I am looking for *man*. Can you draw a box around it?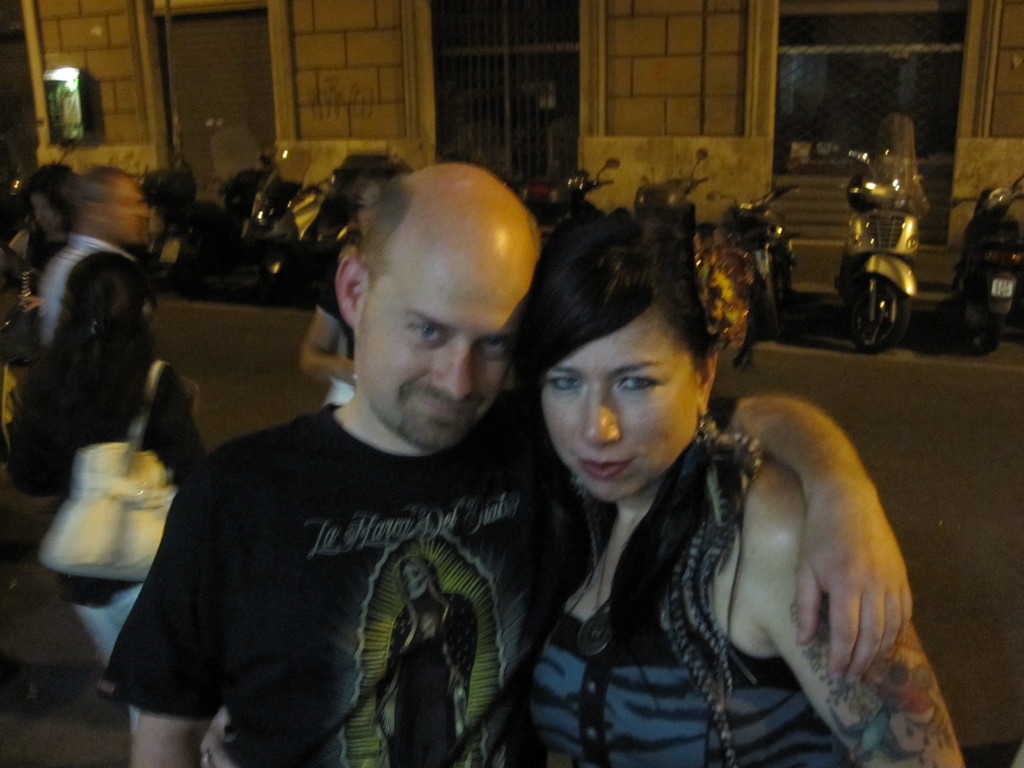
Sure, the bounding box is 111/154/913/767.
